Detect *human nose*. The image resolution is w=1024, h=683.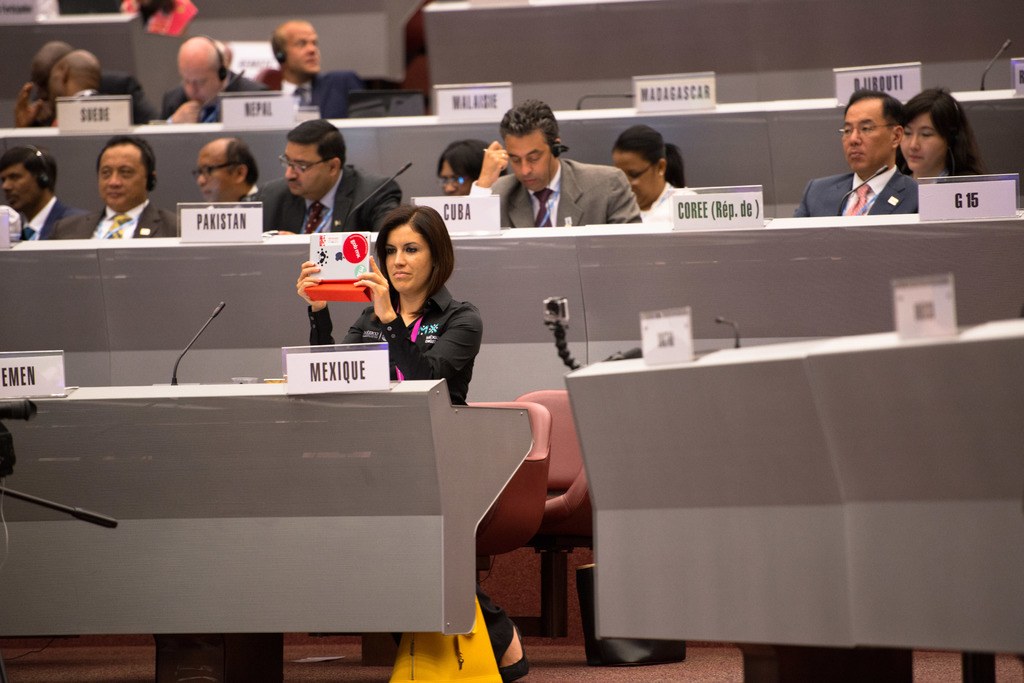
BBox(521, 156, 534, 174).
